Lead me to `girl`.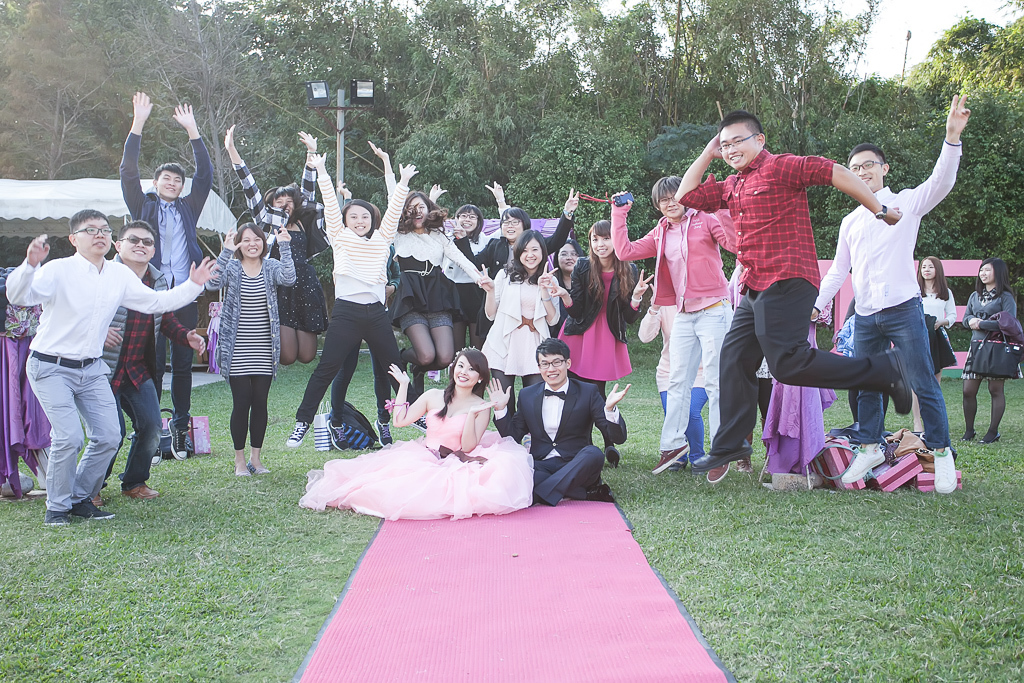
Lead to 908:256:956:435.
